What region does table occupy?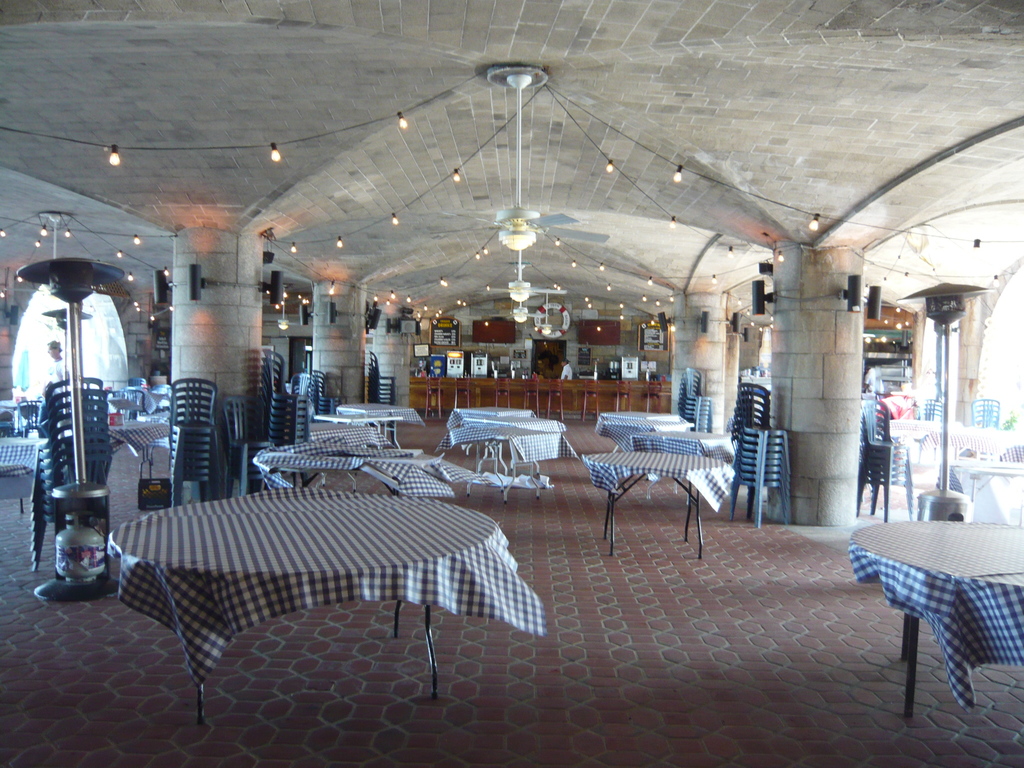
rect(938, 463, 1023, 524).
